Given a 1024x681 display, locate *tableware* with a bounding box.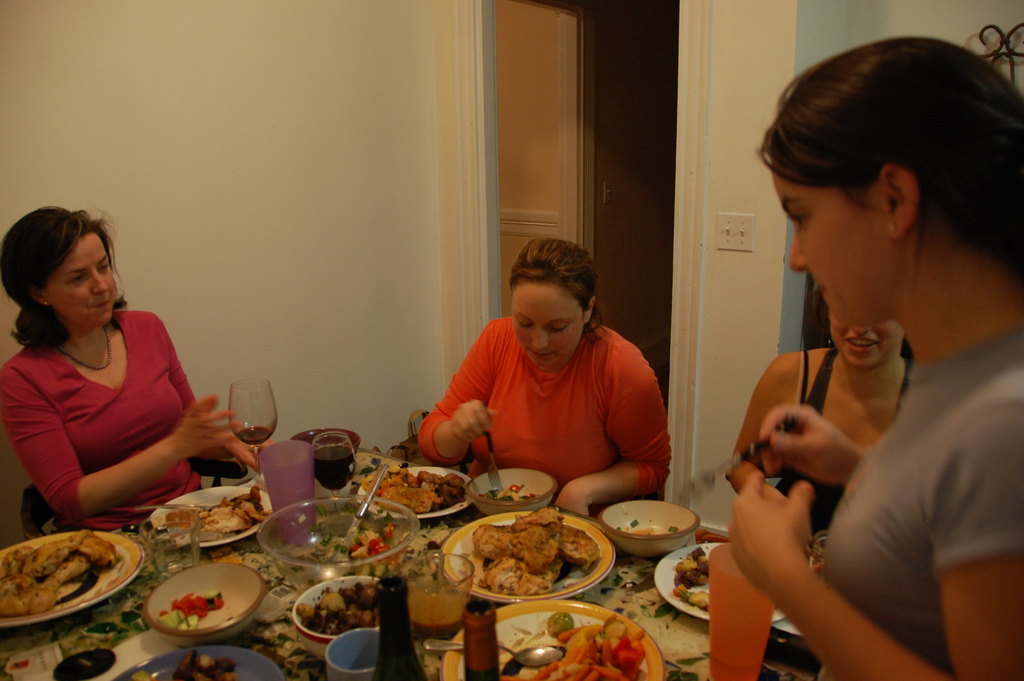
Located: [421, 639, 563, 665].
